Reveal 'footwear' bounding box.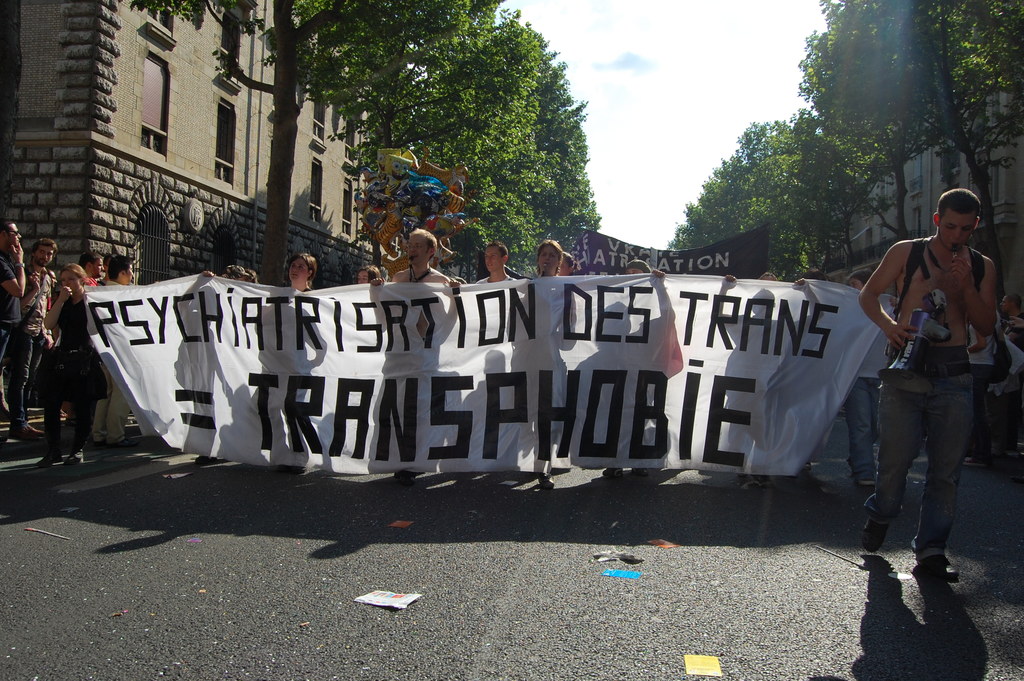
Revealed: (6, 423, 43, 441).
